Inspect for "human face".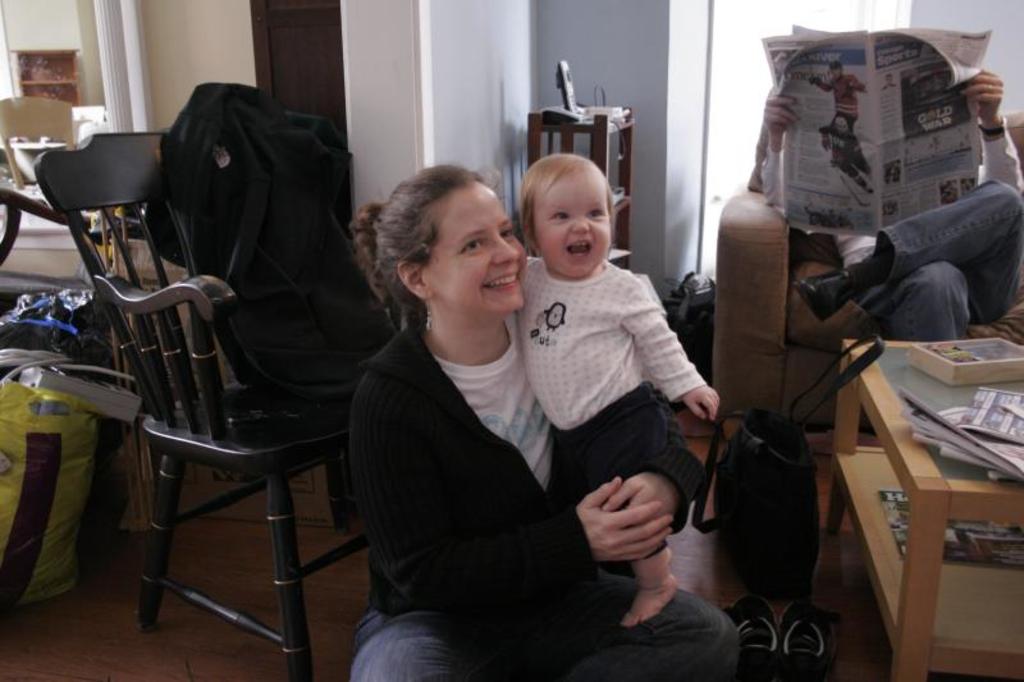
Inspection: {"x1": 424, "y1": 178, "x2": 529, "y2": 307}.
